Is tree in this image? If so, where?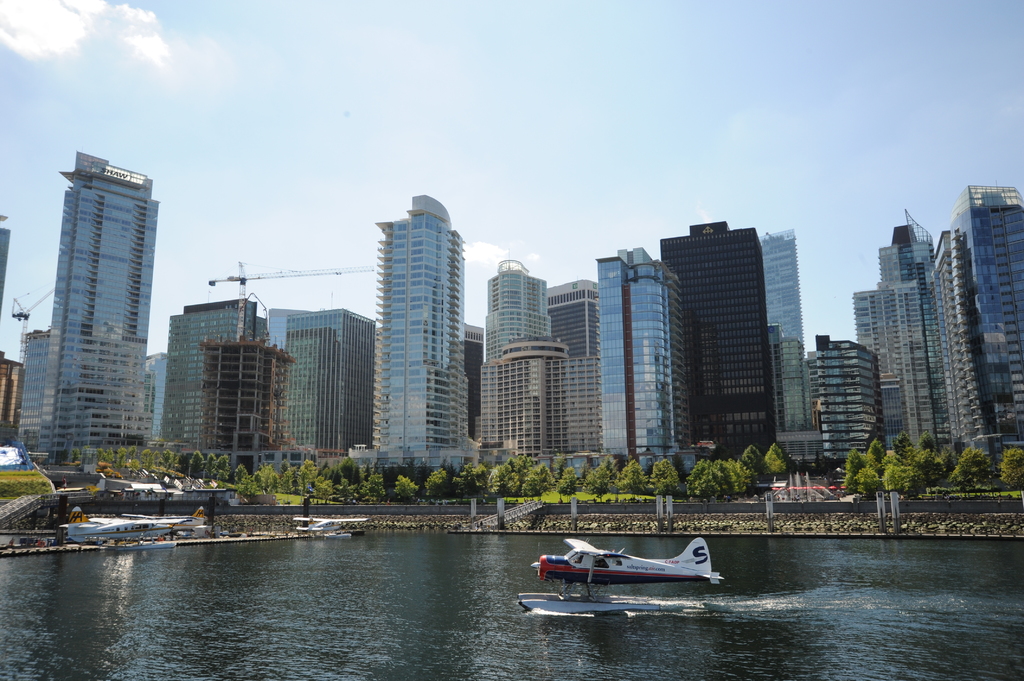
Yes, at 189,449,205,481.
